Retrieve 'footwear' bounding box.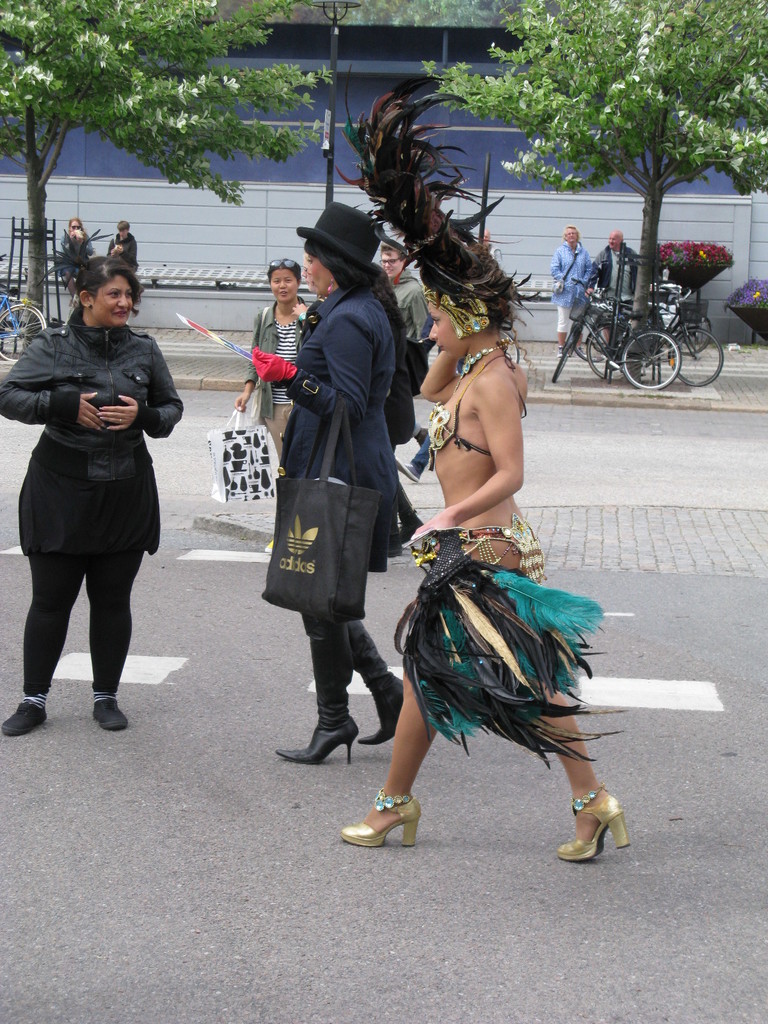
Bounding box: select_region(415, 423, 431, 452).
